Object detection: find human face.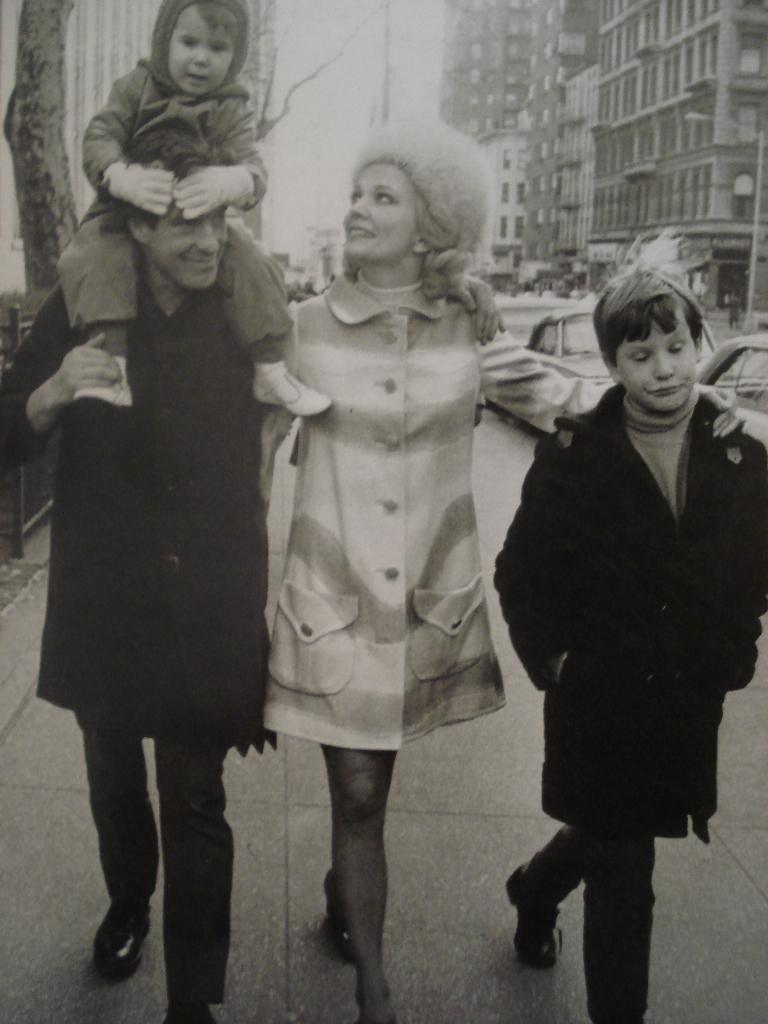
box=[616, 320, 698, 406].
